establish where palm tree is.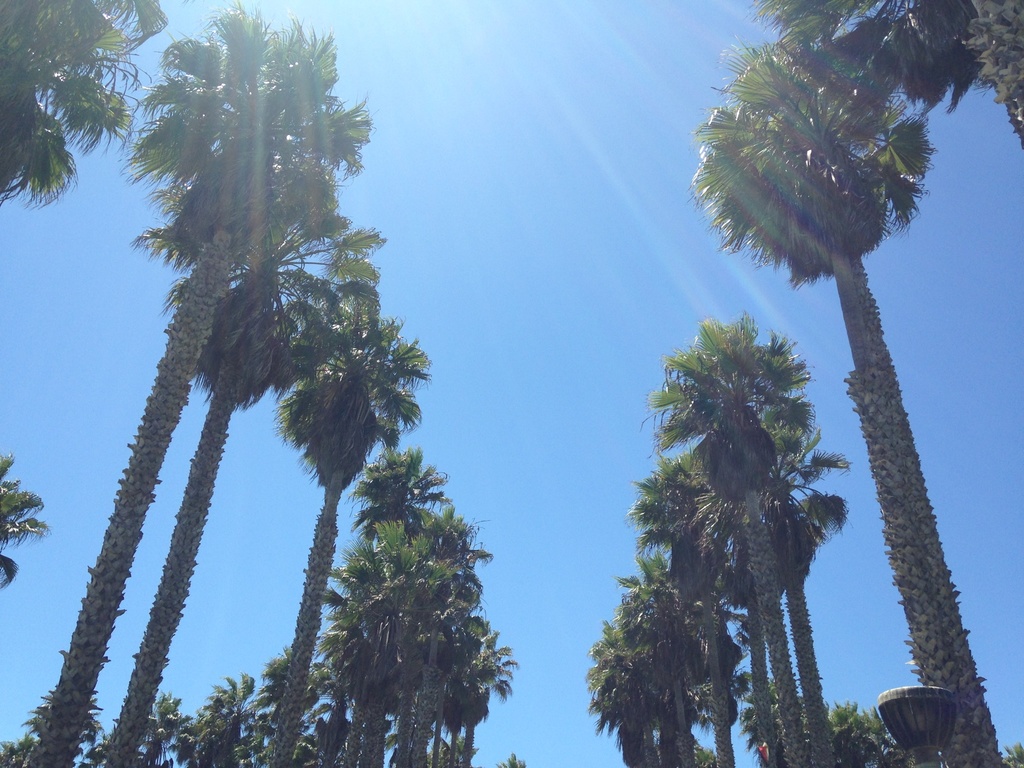
Established at bbox(120, 239, 356, 760).
